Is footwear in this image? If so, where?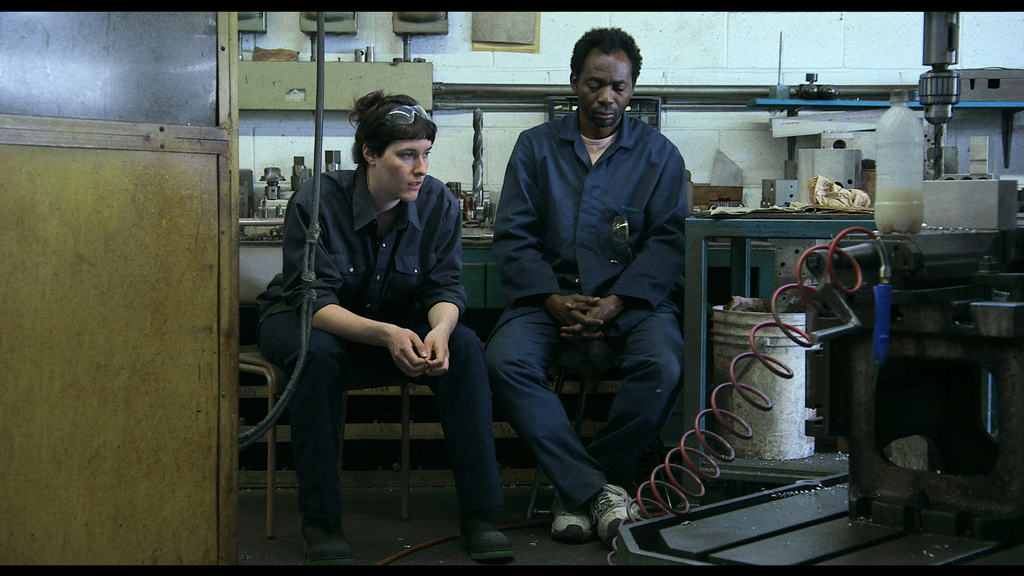
Yes, at 543,506,588,544.
